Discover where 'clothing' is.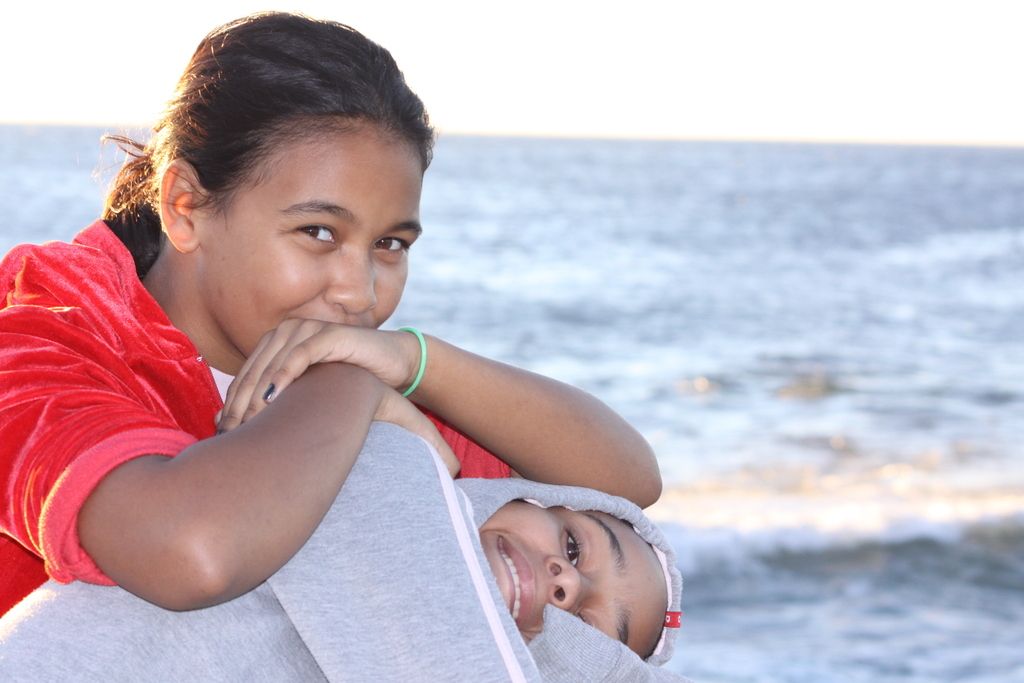
Discovered at BBox(0, 417, 721, 682).
